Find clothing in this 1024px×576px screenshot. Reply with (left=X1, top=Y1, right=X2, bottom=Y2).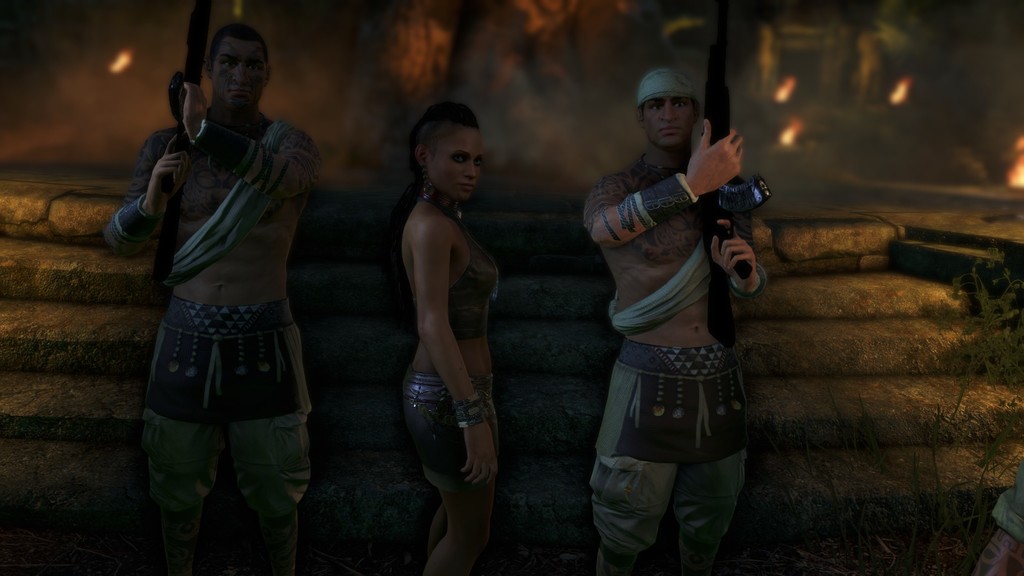
(left=391, top=239, right=508, bottom=485).
